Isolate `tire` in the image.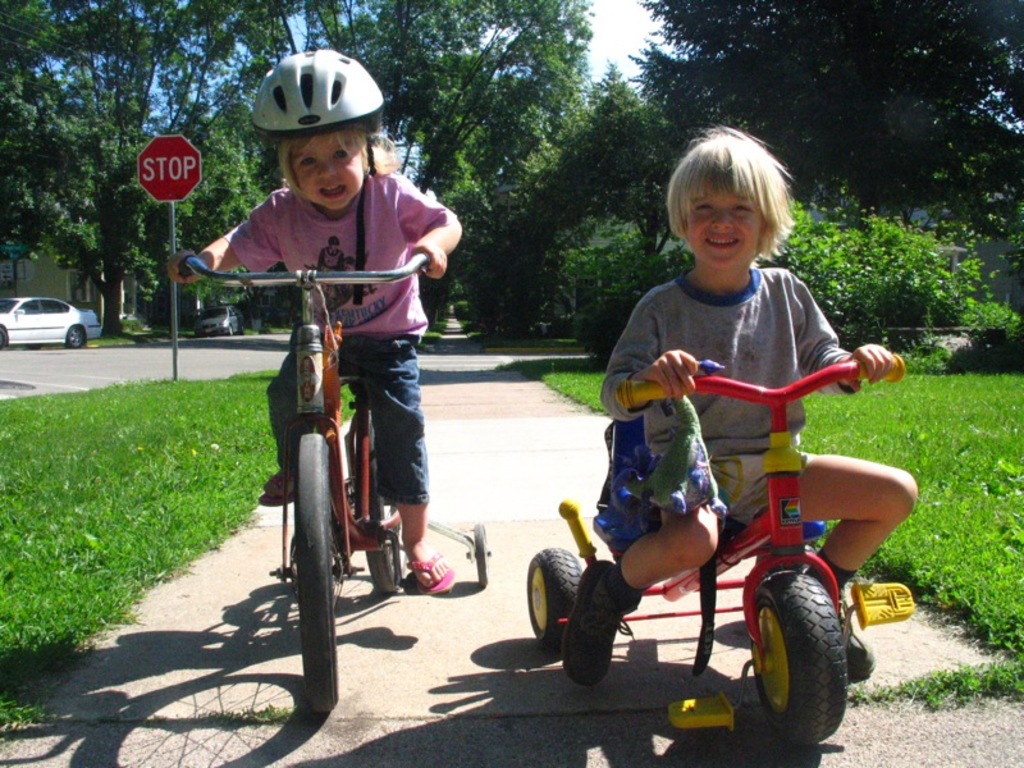
Isolated region: [302,433,334,716].
